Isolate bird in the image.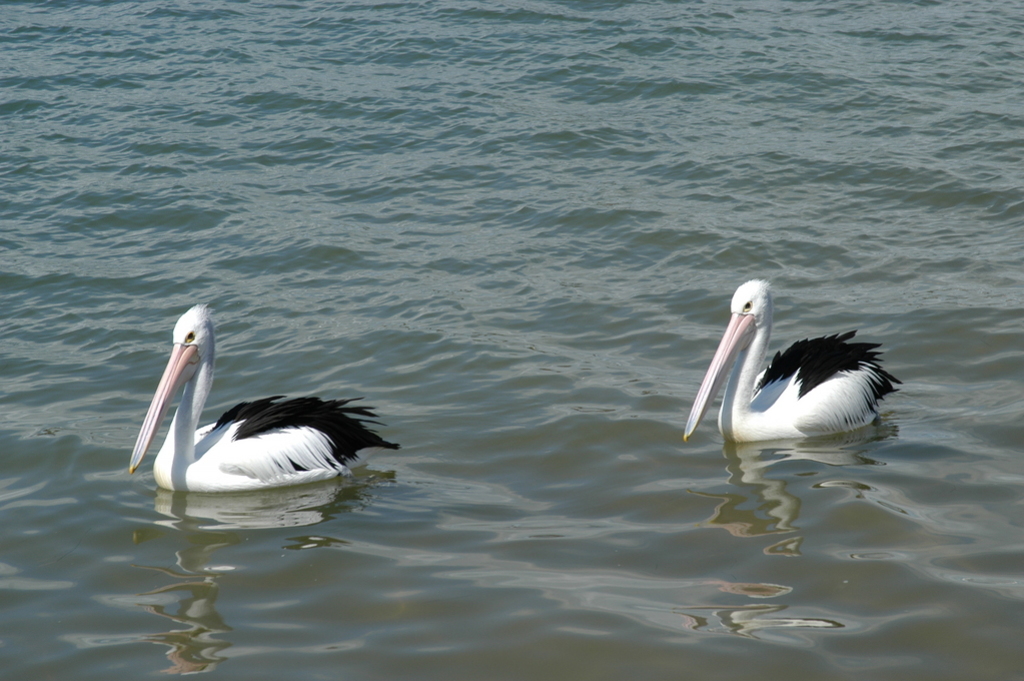
Isolated region: rect(117, 299, 395, 487).
